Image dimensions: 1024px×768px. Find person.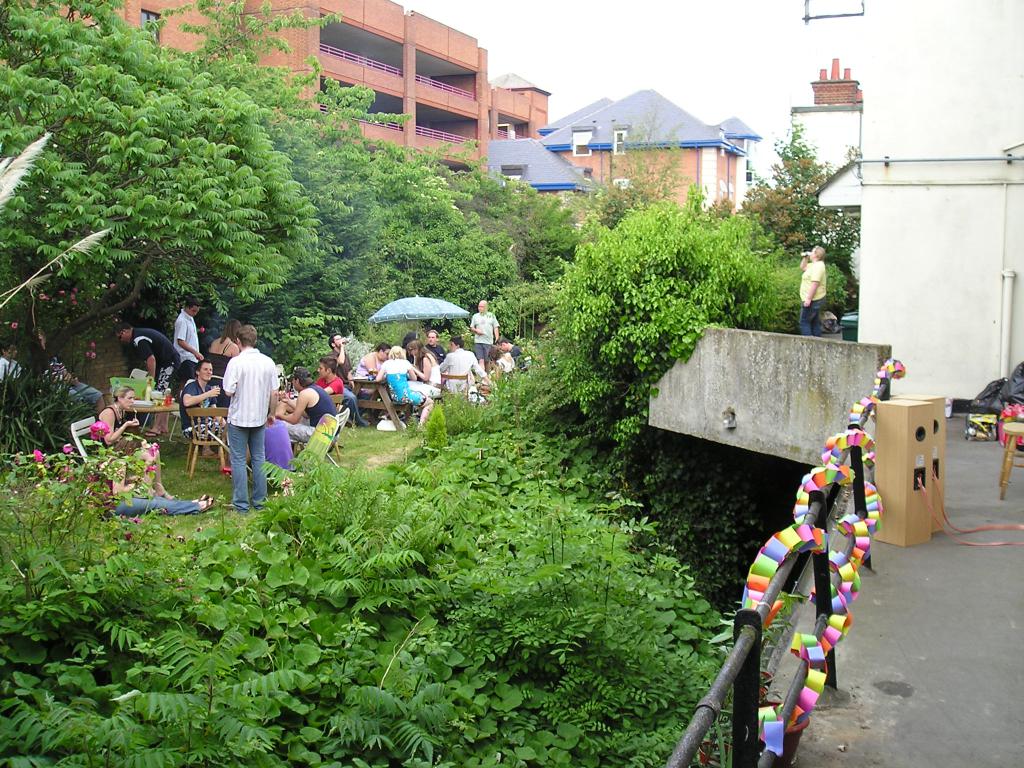
0:337:16:381.
